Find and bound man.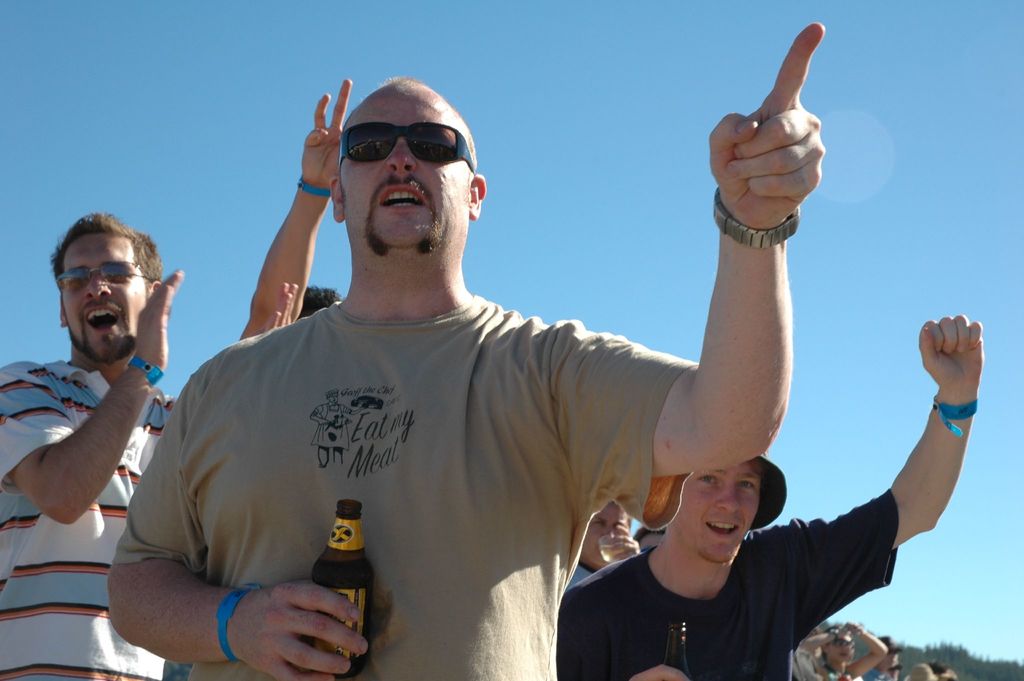
Bound: 561,500,640,593.
